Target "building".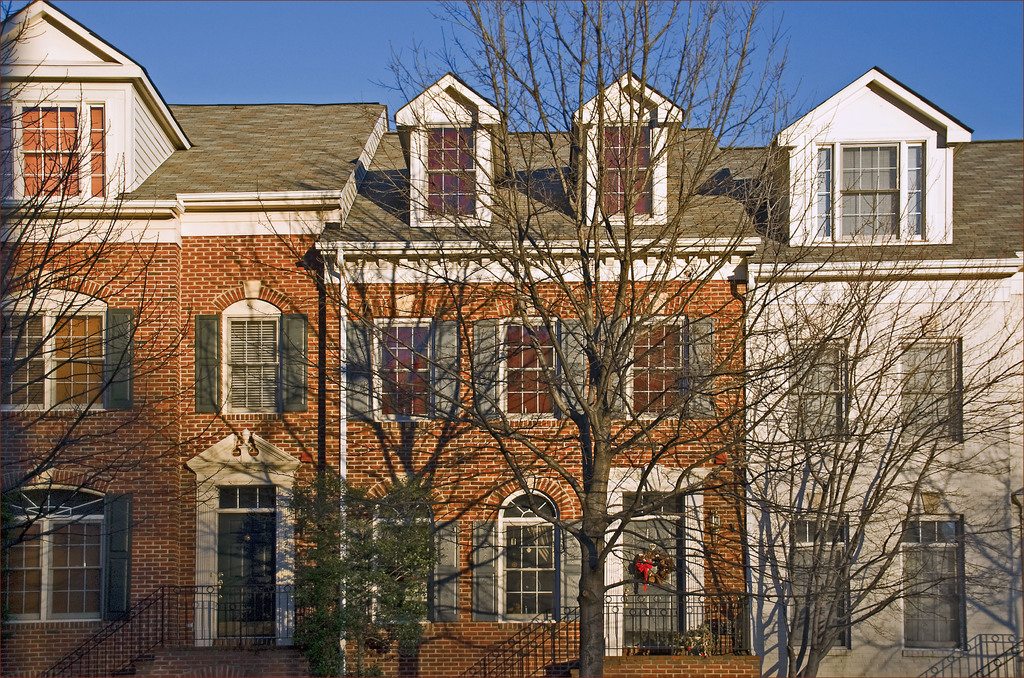
Target region: 310 70 765 677.
